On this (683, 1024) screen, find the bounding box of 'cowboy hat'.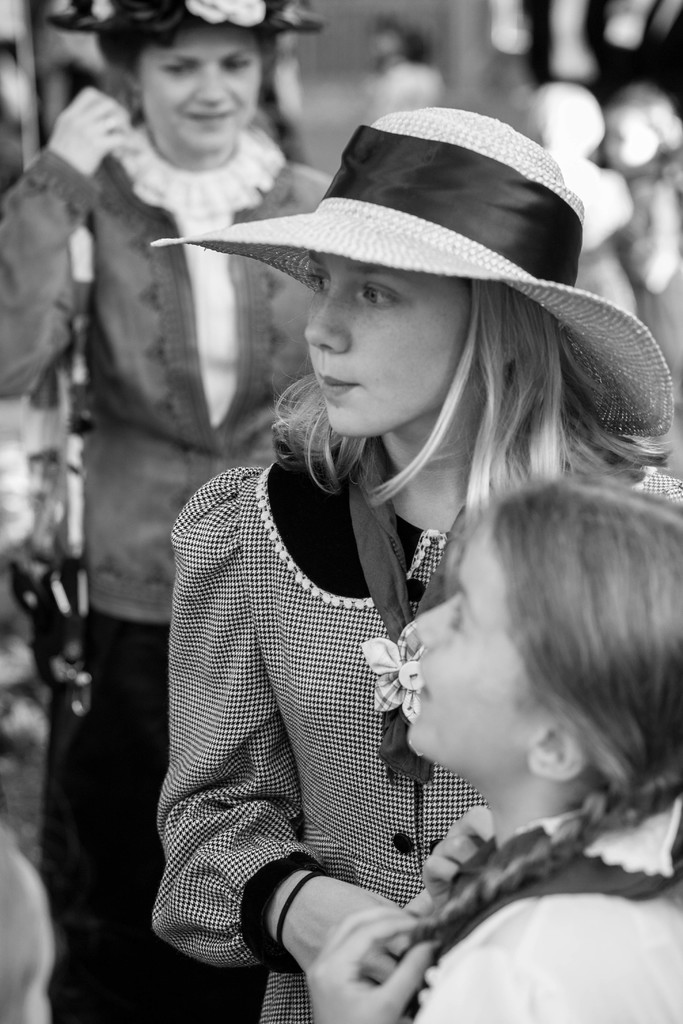
Bounding box: <bbox>209, 91, 642, 433</bbox>.
